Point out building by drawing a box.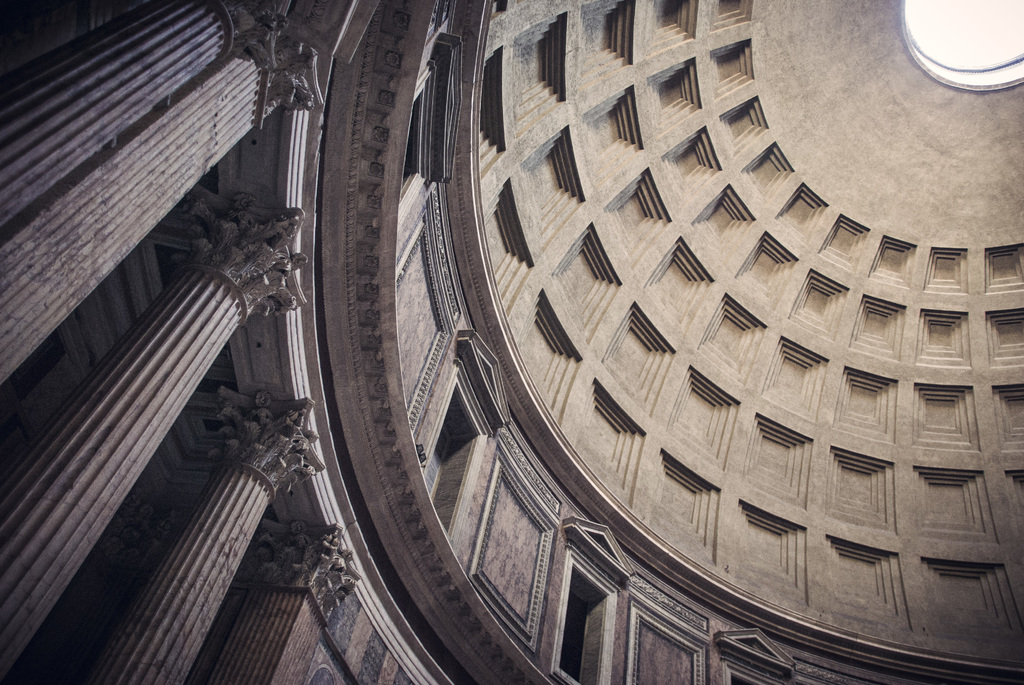
[x1=0, y1=0, x2=1023, y2=684].
